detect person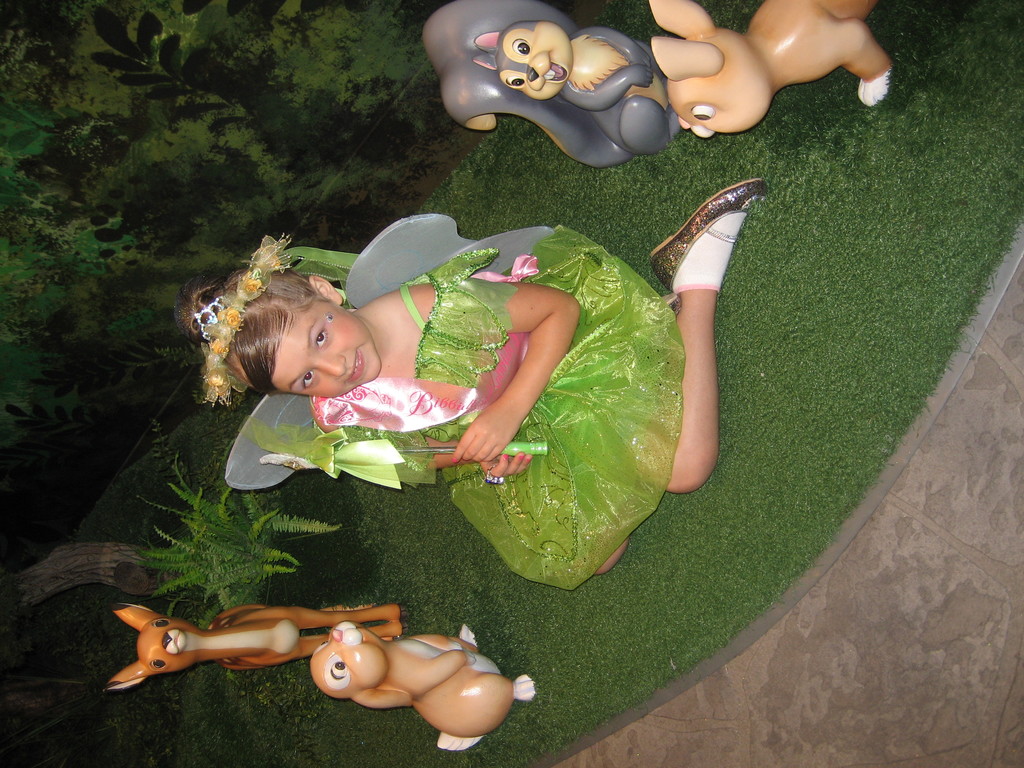
box(216, 173, 761, 577)
